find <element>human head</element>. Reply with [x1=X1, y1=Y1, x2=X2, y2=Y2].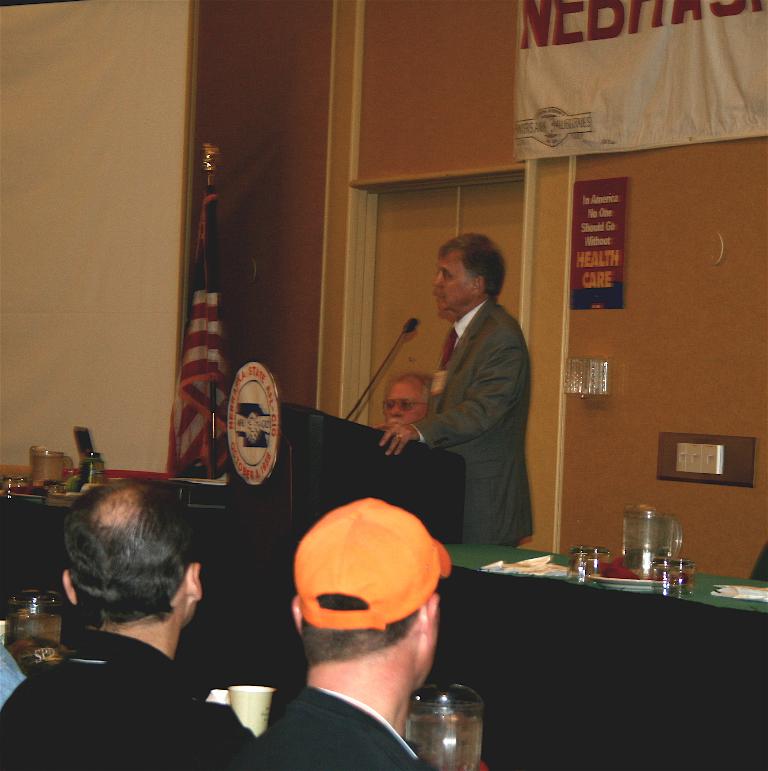
[x1=291, y1=496, x2=442, y2=692].
